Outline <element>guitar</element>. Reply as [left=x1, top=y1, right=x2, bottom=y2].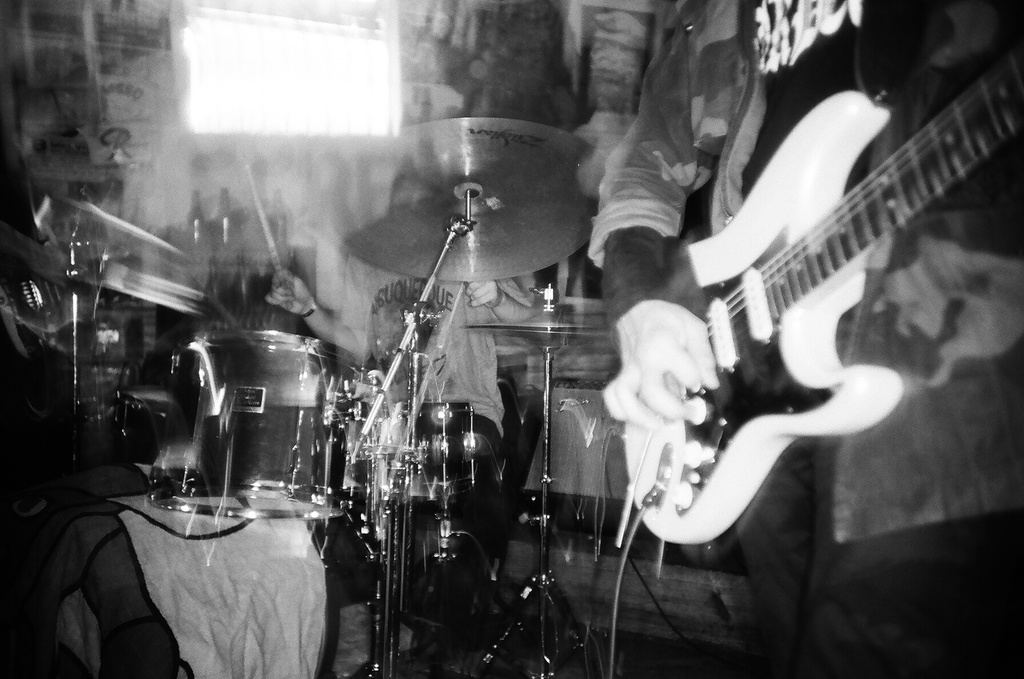
[left=626, top=68, right=964, bottom=559].
